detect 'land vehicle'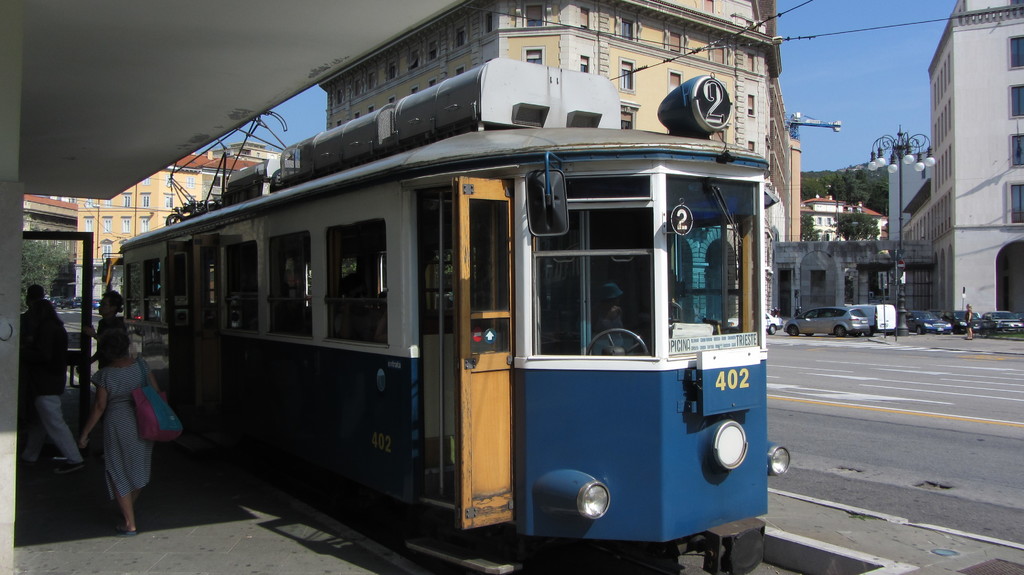
select_region(732, 313, 779, 330)
